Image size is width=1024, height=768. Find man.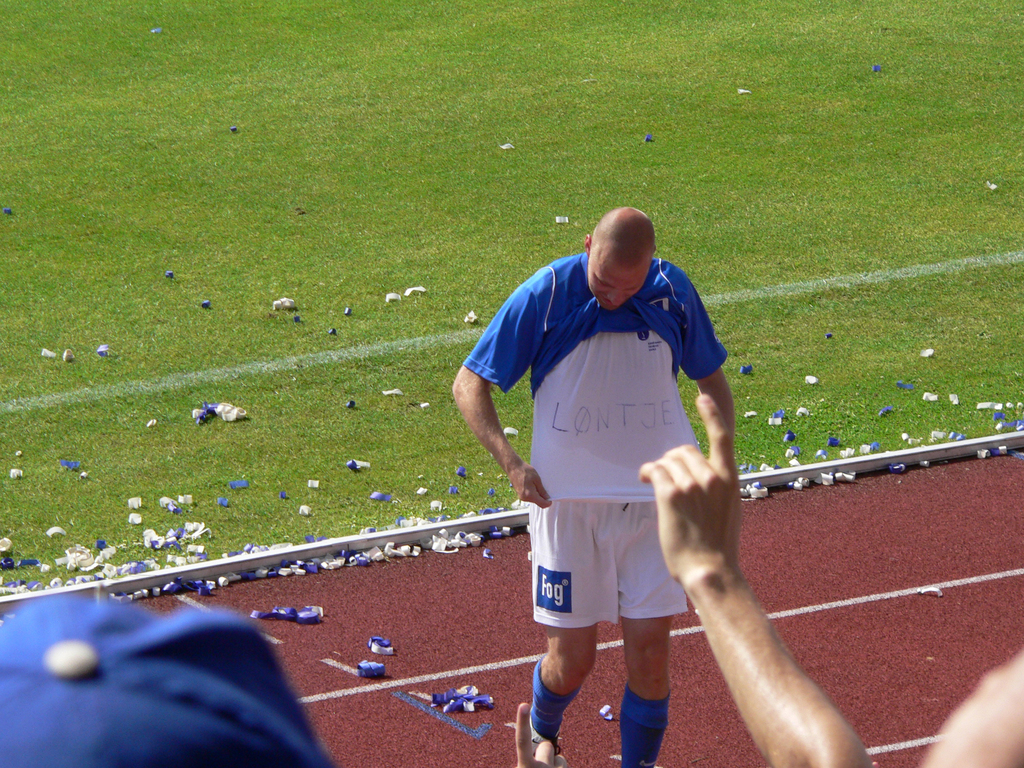
(477, 201, 767, 746).
